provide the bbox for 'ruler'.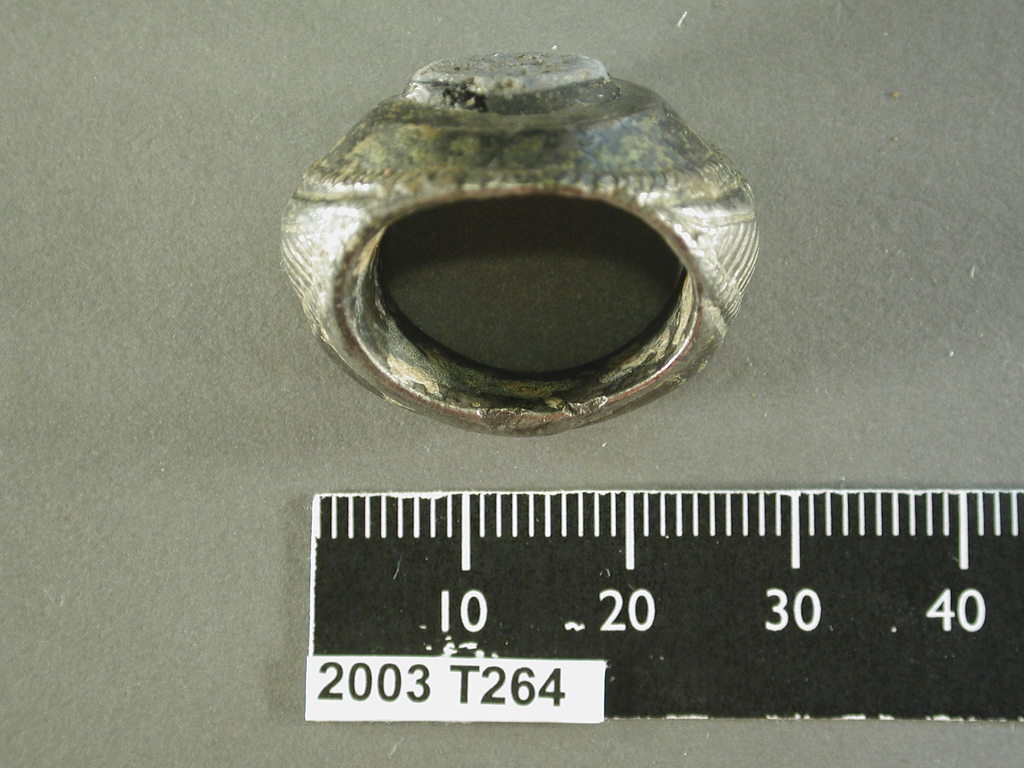
<bbox>304, 488, 1023, 722</bbox>.
